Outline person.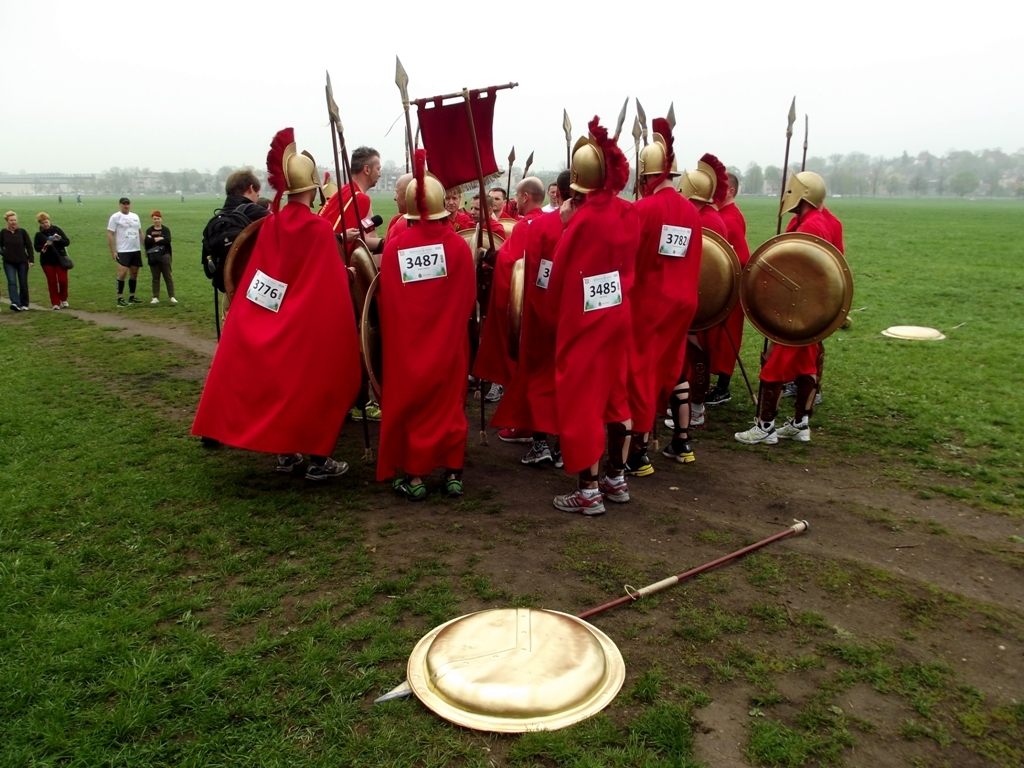
Outline: 202, 115, 864, 513.
